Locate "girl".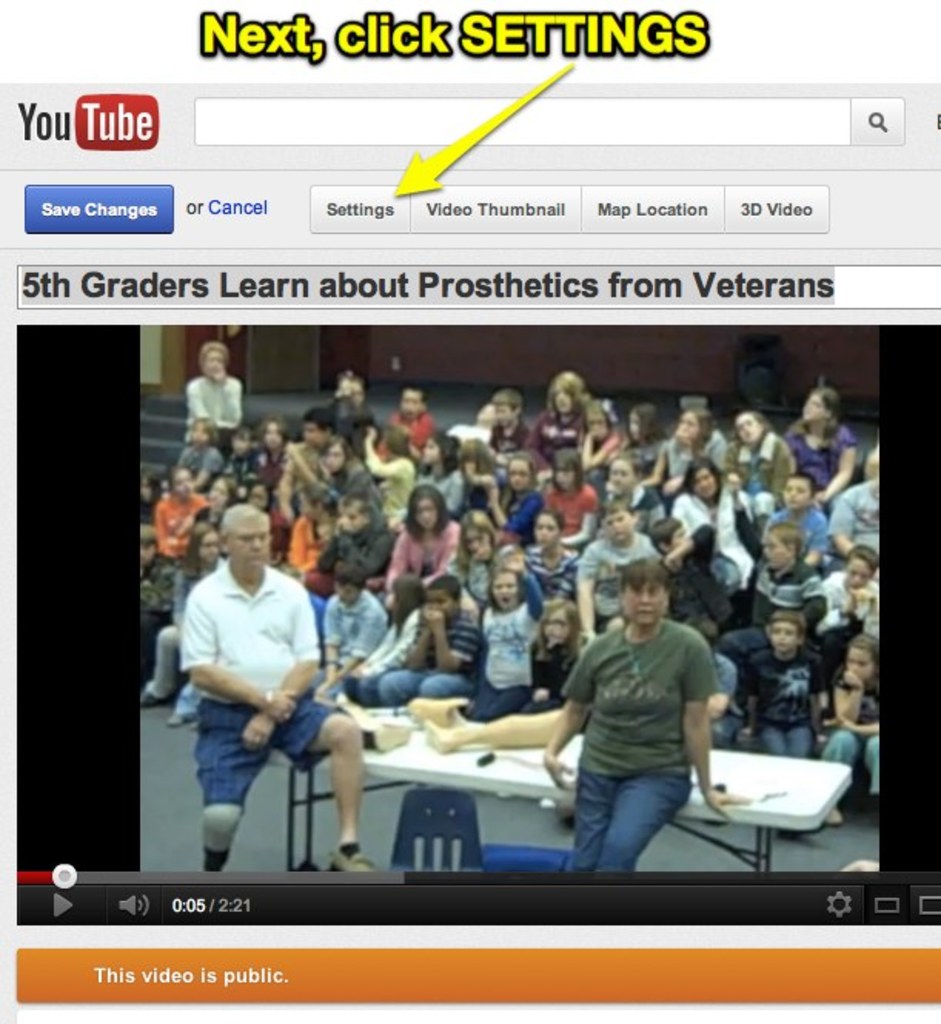
Bounding box: box(541, 544, 752, 868).
